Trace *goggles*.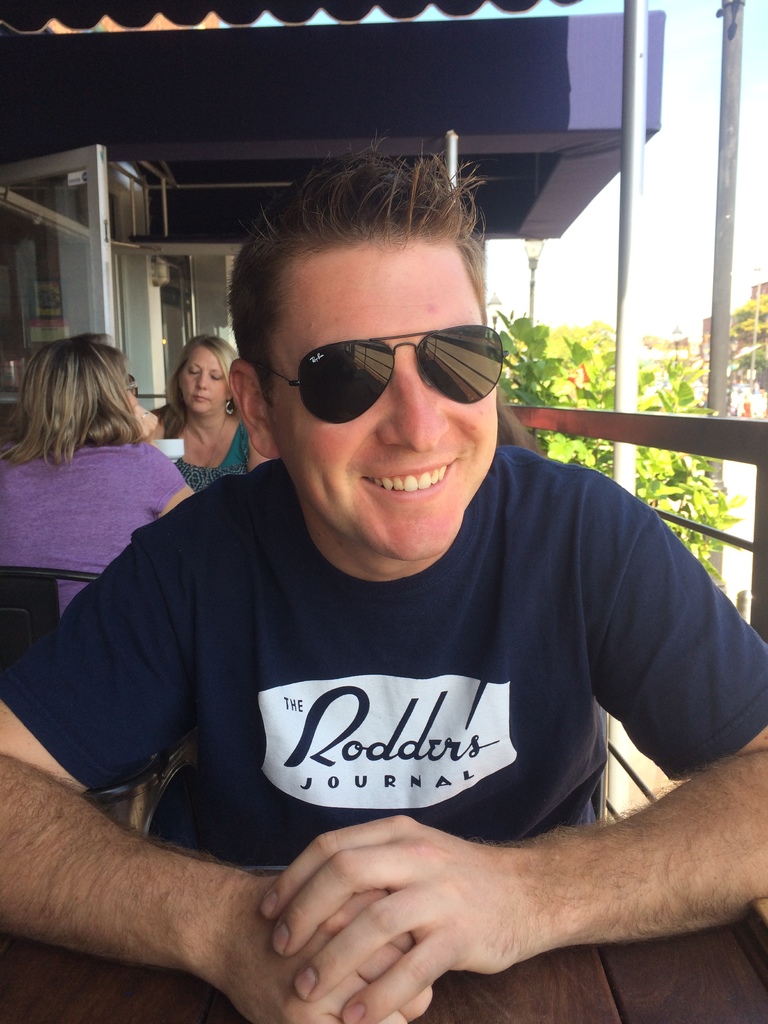
Traced to region(257, 321, 509, 429).
